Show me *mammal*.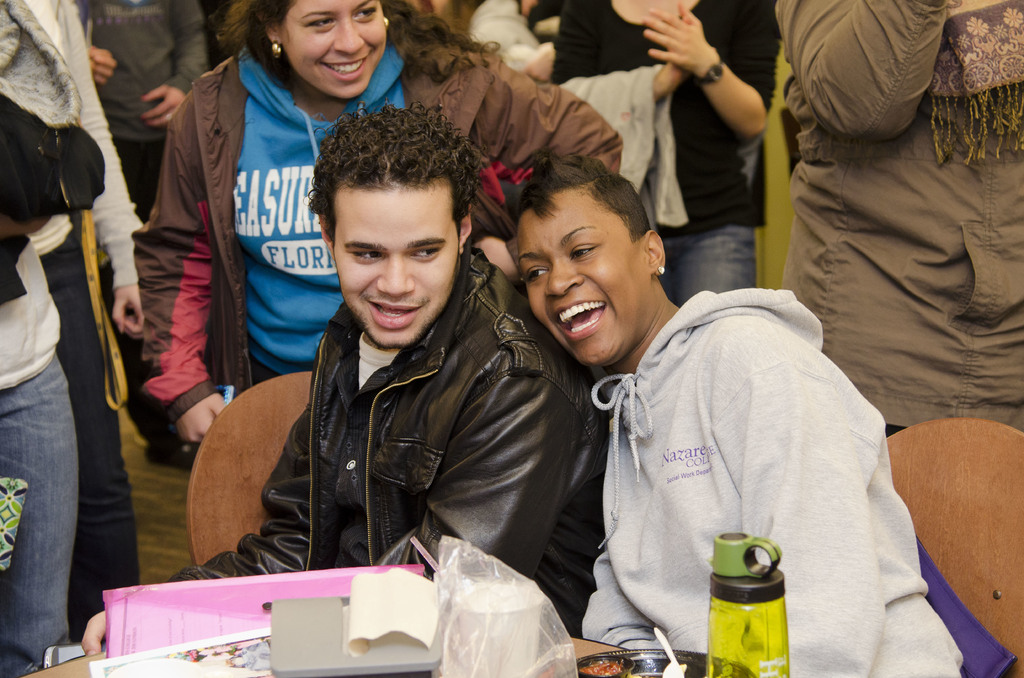
*mammal* is here: Rect(772, 0, 1023, 438).
